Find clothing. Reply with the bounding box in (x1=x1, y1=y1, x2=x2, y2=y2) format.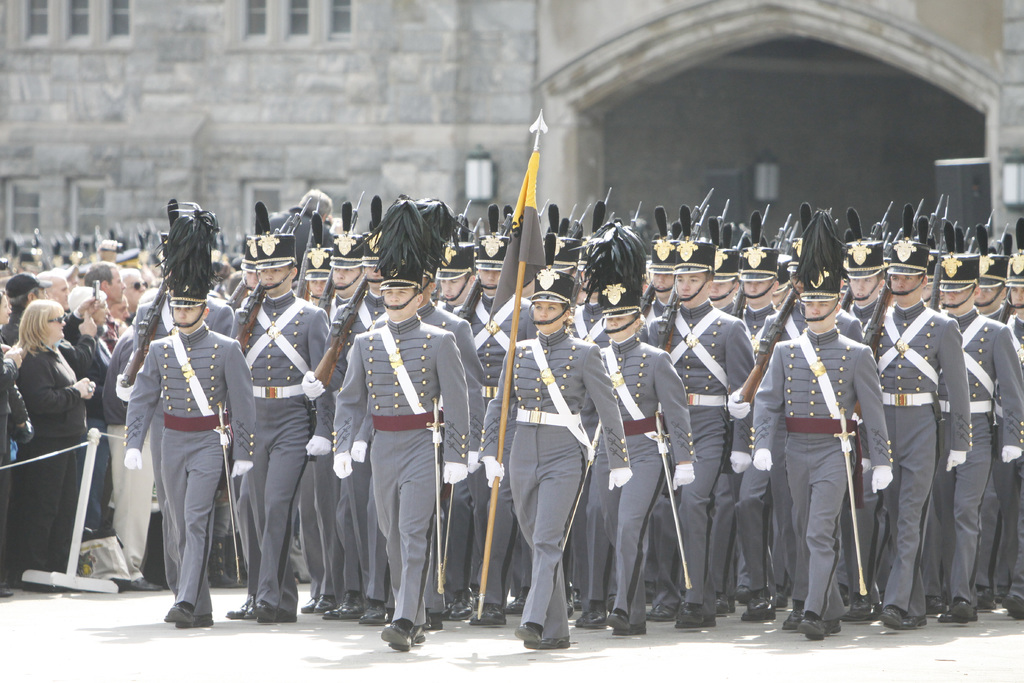
(x1=5, y1=342, x2=86, y2=580).
